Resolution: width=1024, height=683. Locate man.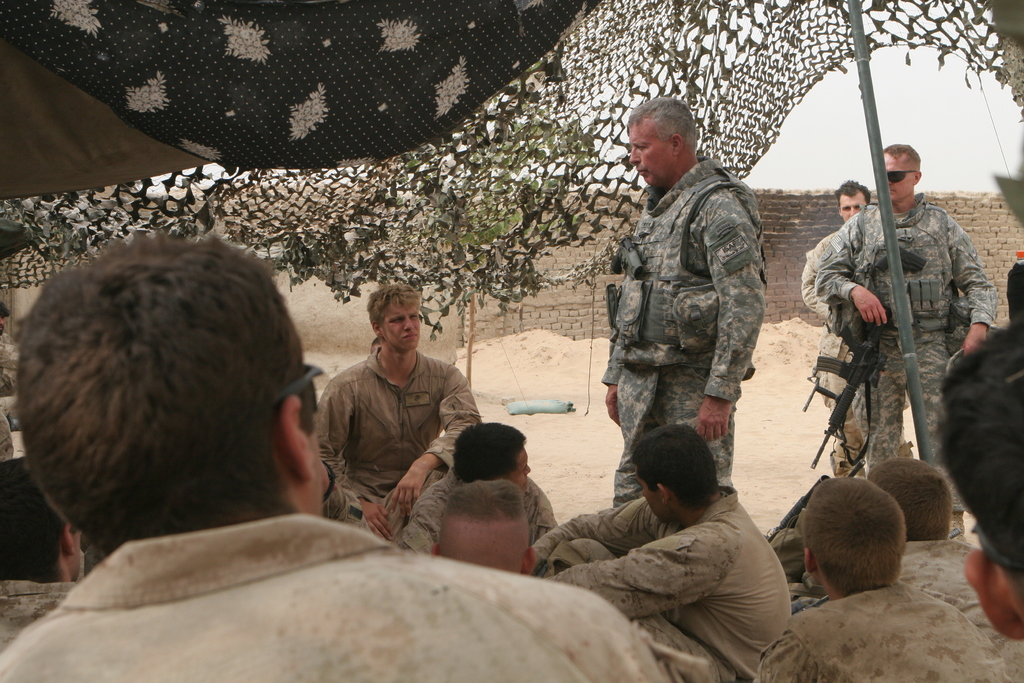
locate(0, 235, 662, 682).
